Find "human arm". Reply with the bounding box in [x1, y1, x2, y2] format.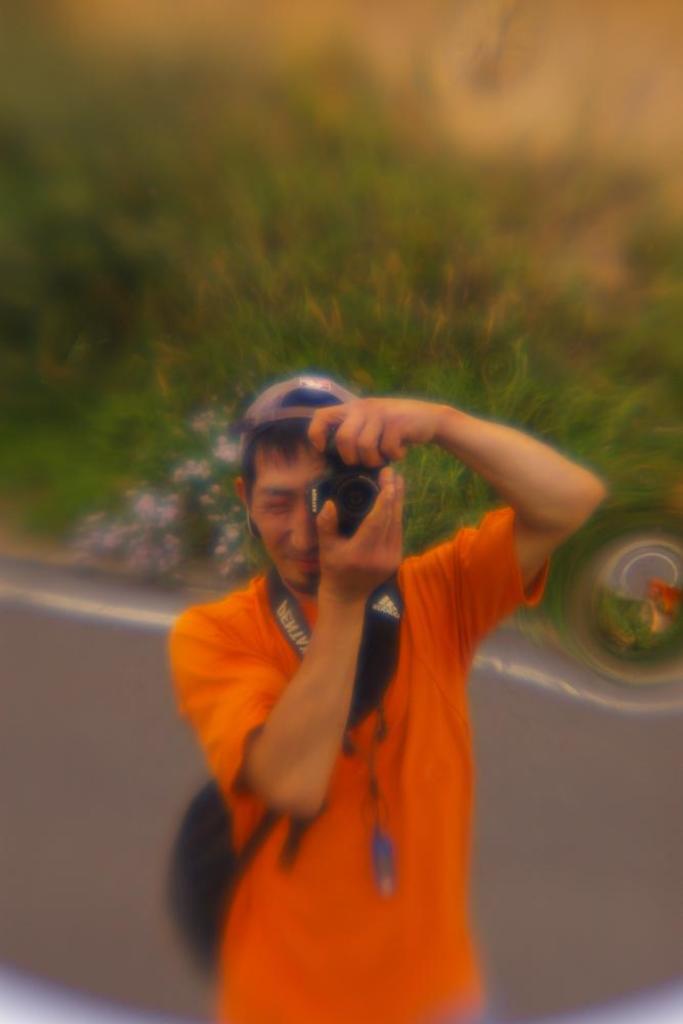
[279, 385, 616, 595].
